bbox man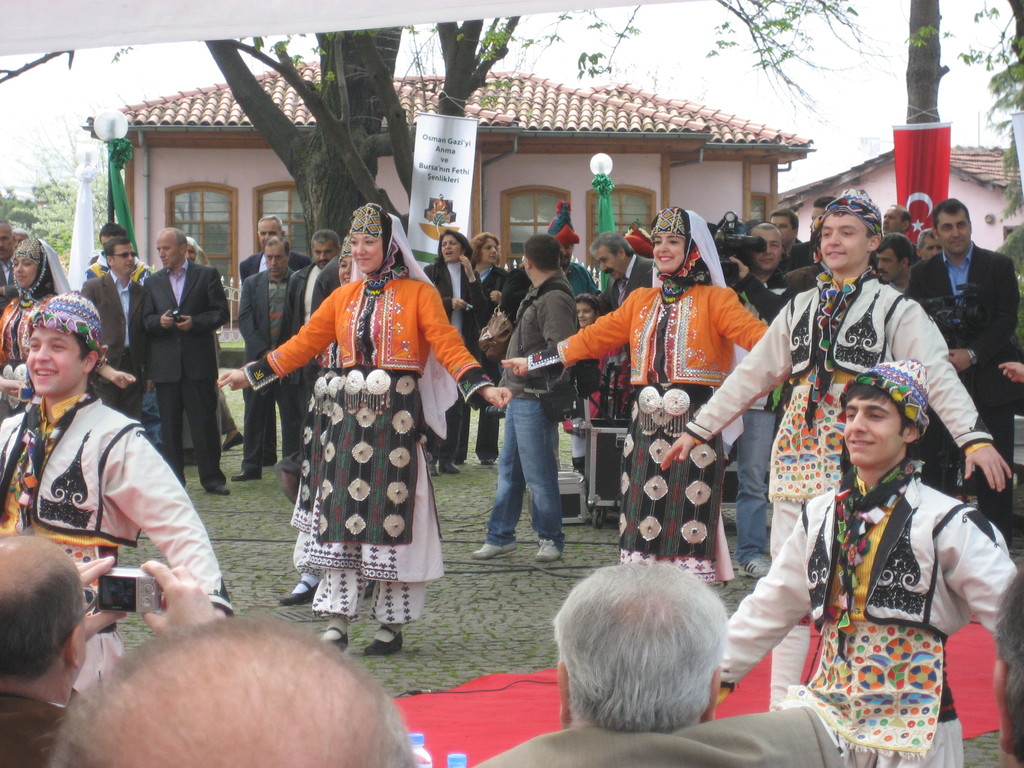
locate(708, 223, 791, 582)
